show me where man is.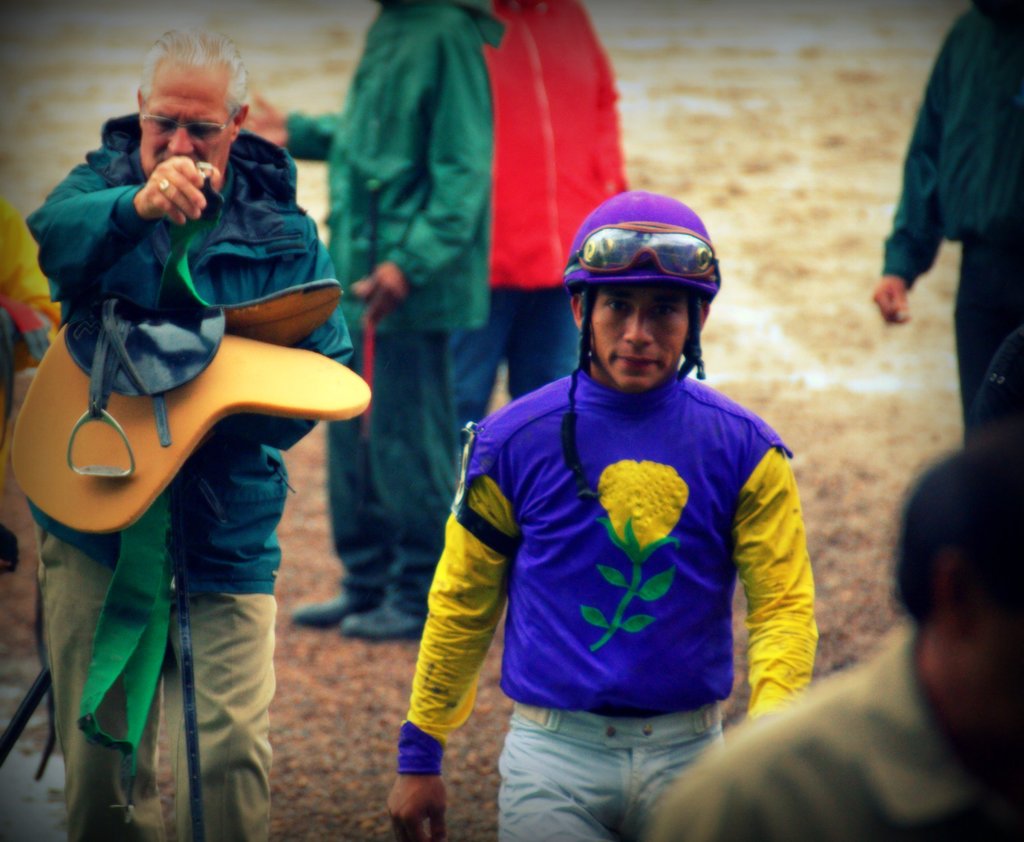
man is at Rect(399, 176, 845, 829).
